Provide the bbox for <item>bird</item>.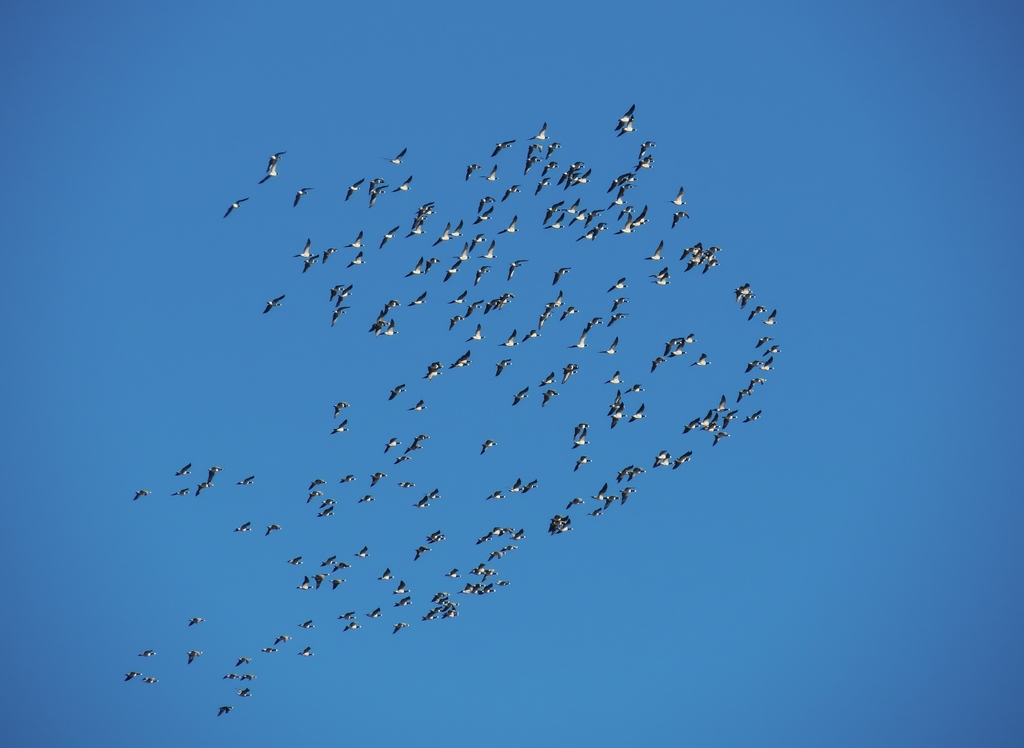
[left=685, top=352, right=714, bottom=368].
